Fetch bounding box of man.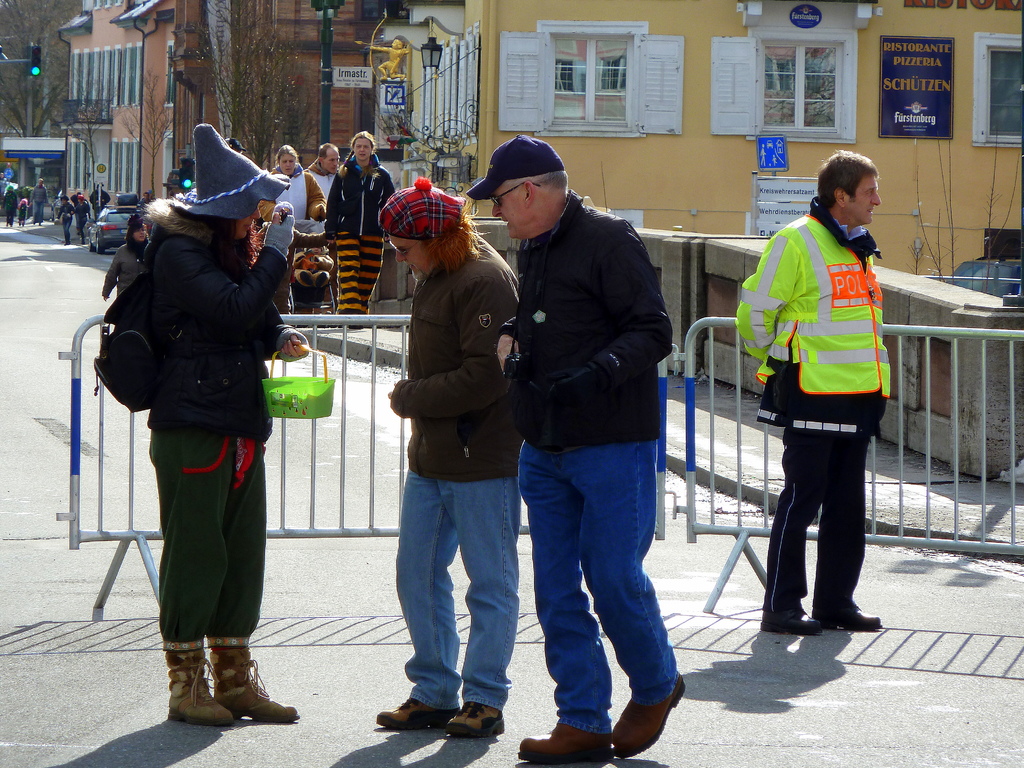
Bbox: region(302, 147, 339, 295).
